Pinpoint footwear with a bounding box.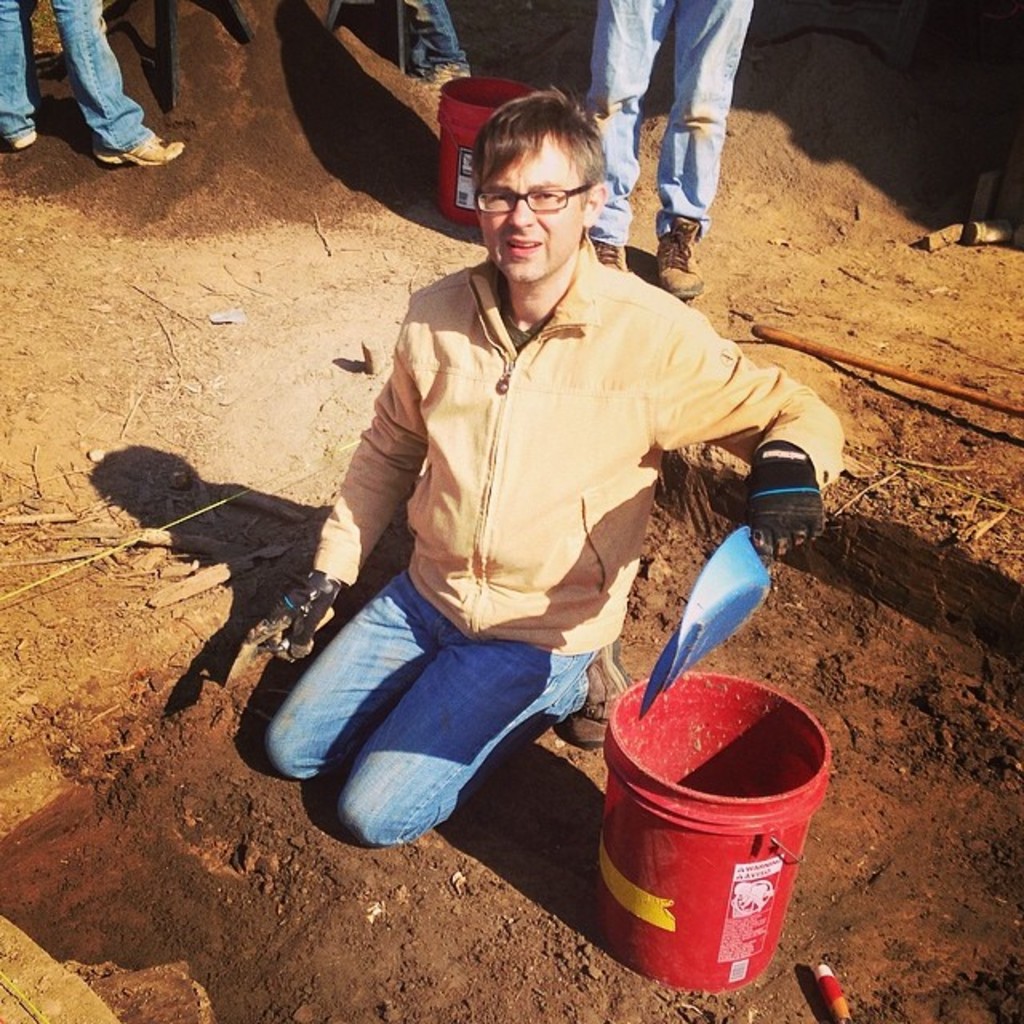
crop(562, 632, 626, 749).
